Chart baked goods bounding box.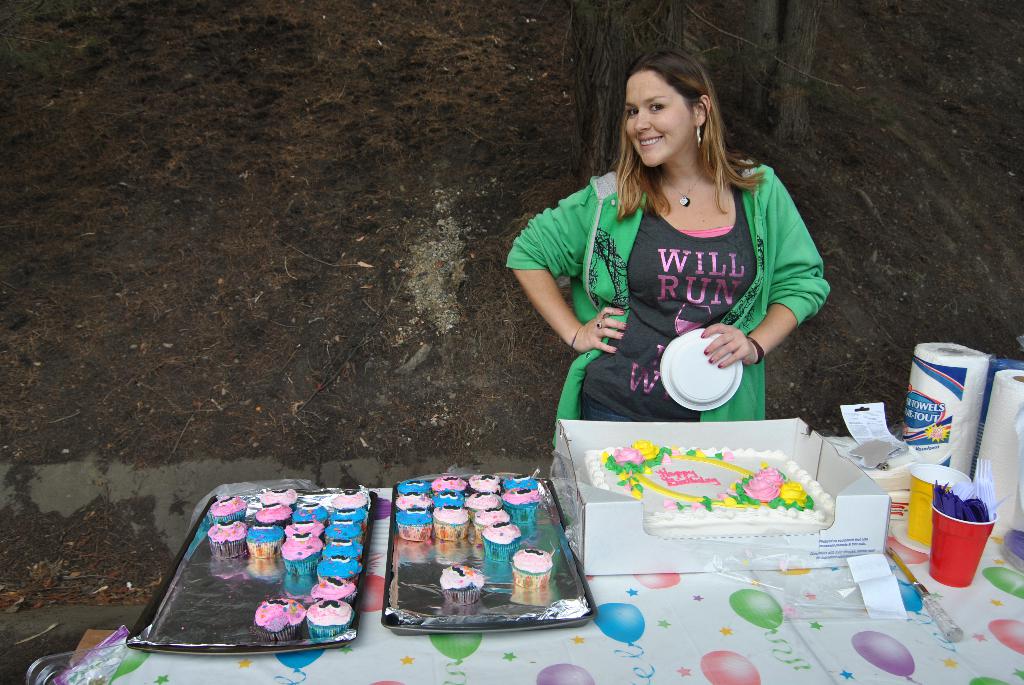
Charted: bbox=(252, 599, 304, 642).
